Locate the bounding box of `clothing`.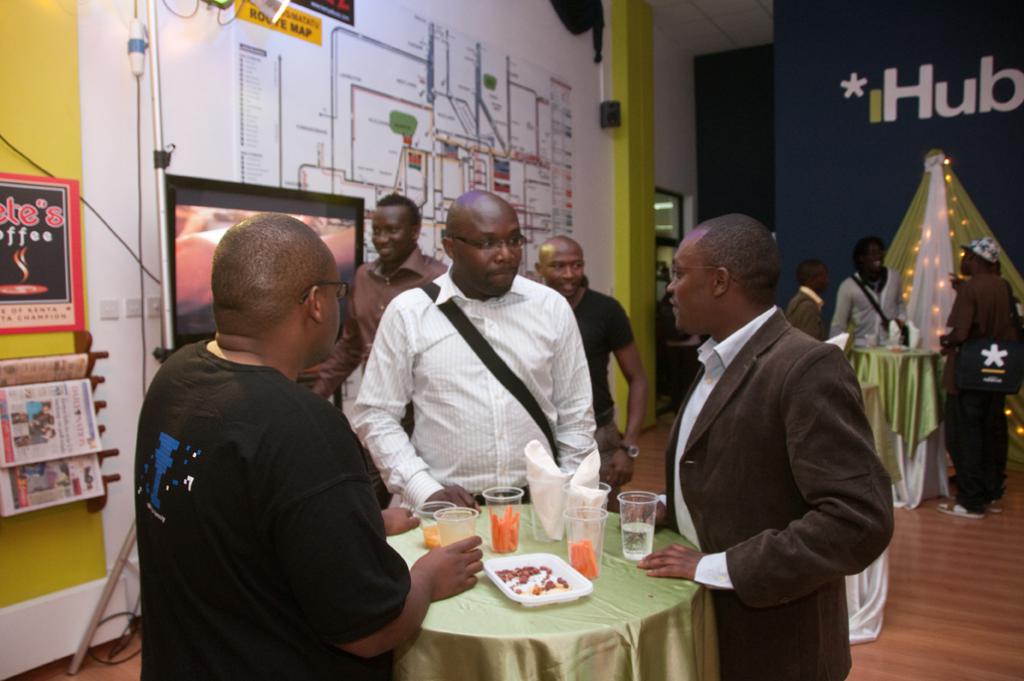
Bounding box: rect(947, 268, 1007, 370).
